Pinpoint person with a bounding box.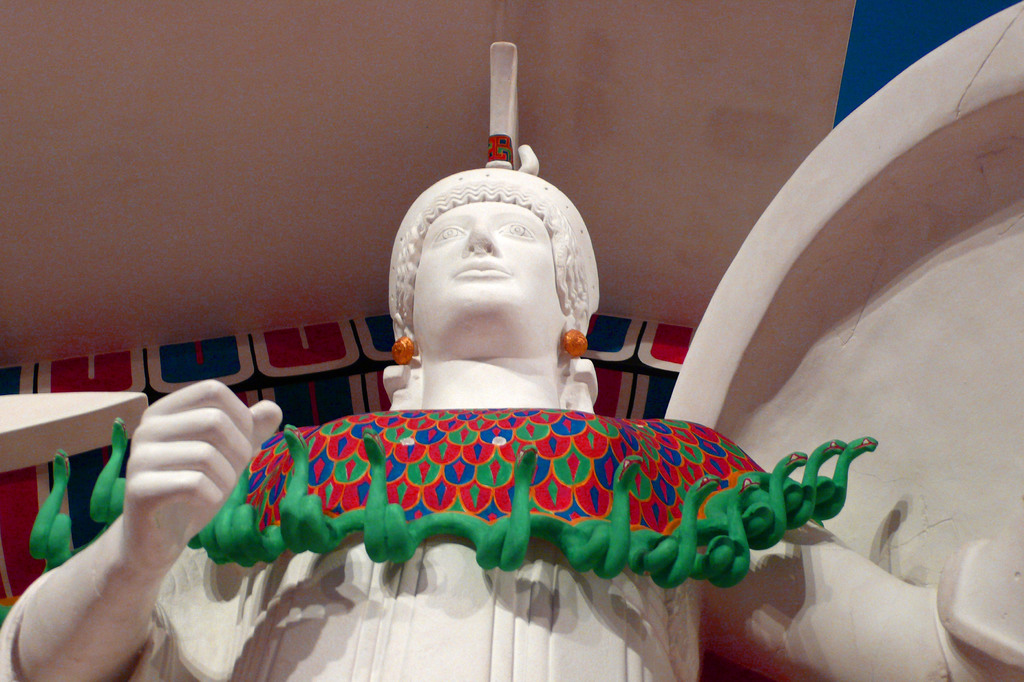
locate(0, 42, 1023, 681).
